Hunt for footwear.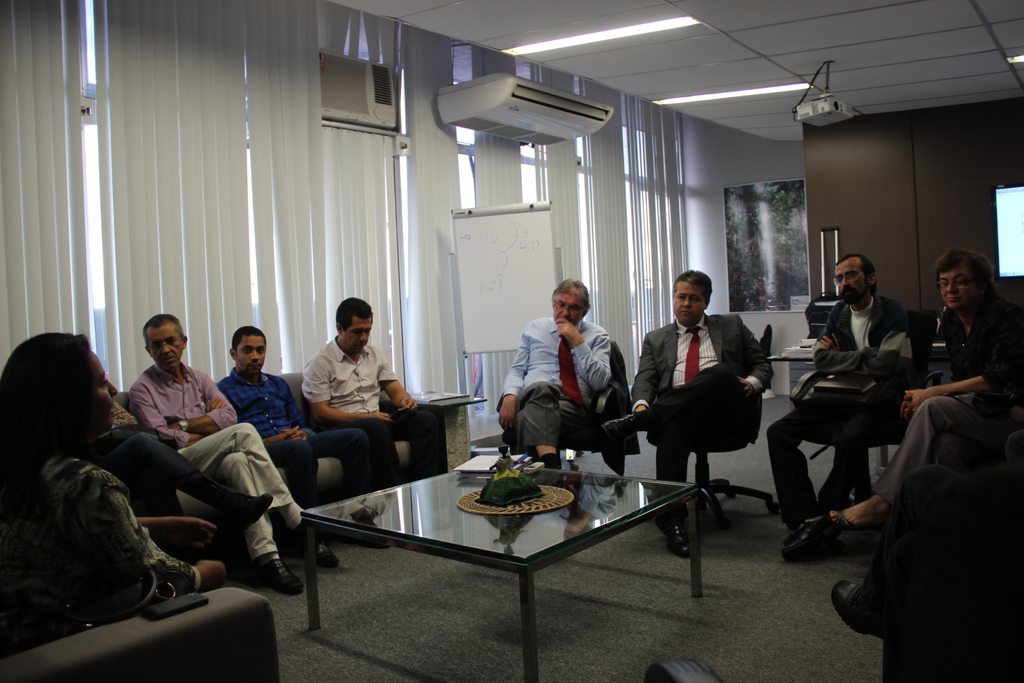
Hunted down at (833,506,897,536).
